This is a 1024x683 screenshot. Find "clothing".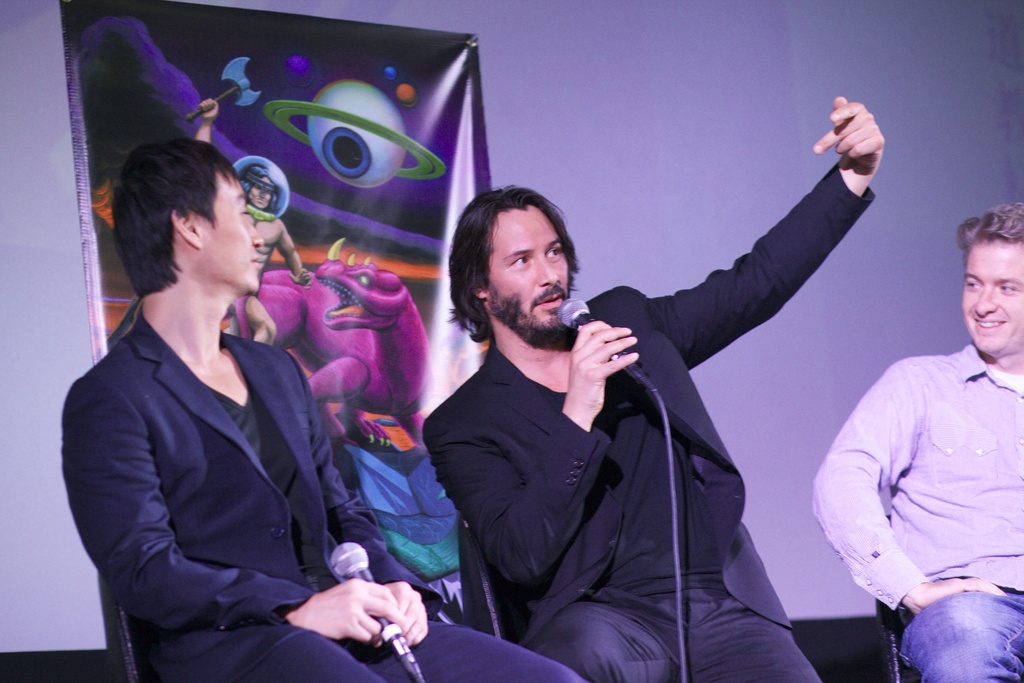
Bounding box: {"x1": 423, "y1": 165, "x2": 877, "y2": 682}.
